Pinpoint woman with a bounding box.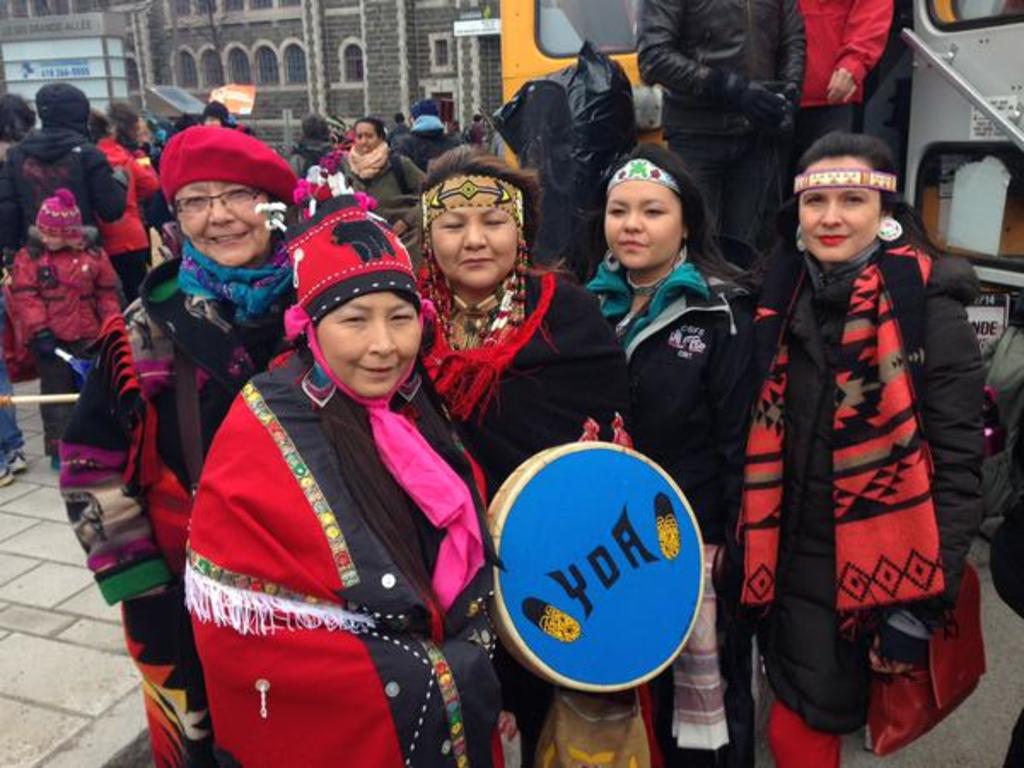
172 263 503 765.
